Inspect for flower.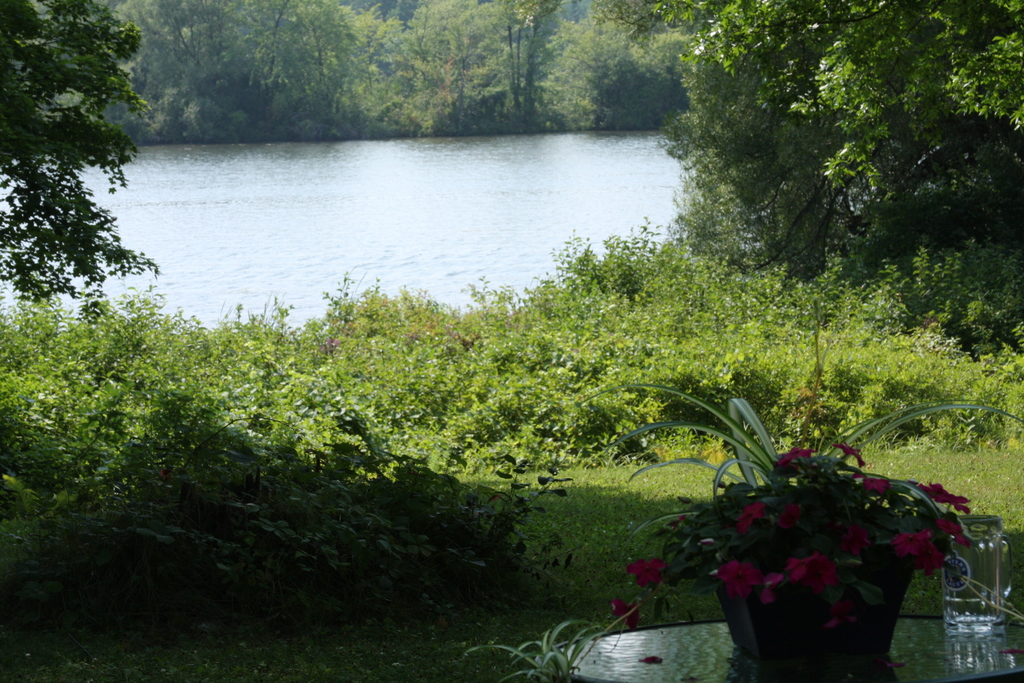
Inspection: <box>762,572,788,598</box>.
